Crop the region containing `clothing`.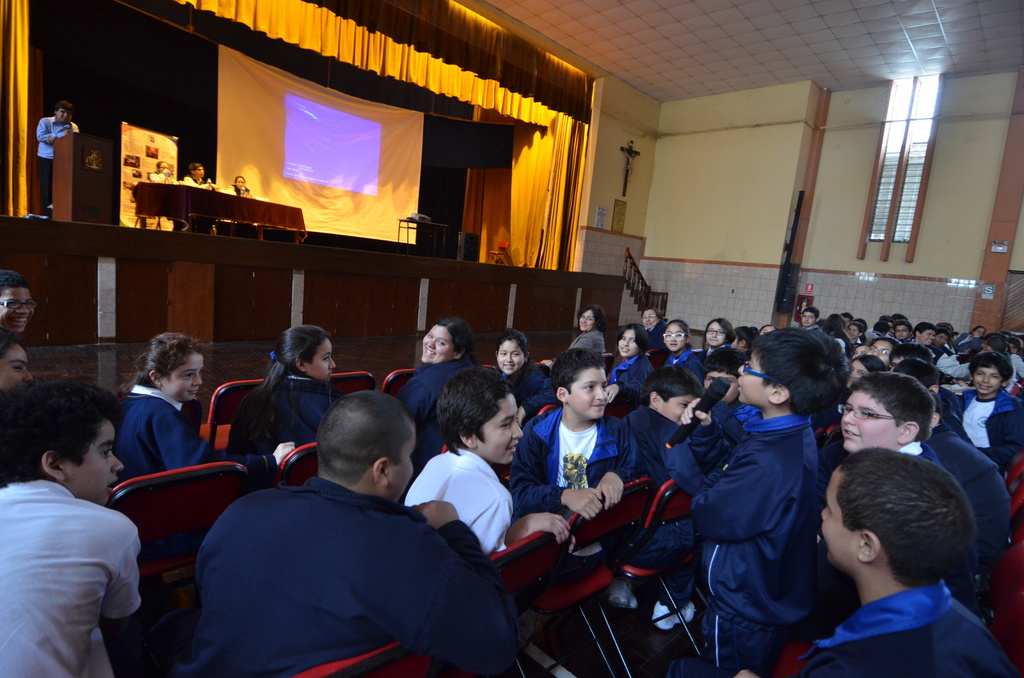
Crop region: (x1=506, y1=403, x2=637, y2=521).
